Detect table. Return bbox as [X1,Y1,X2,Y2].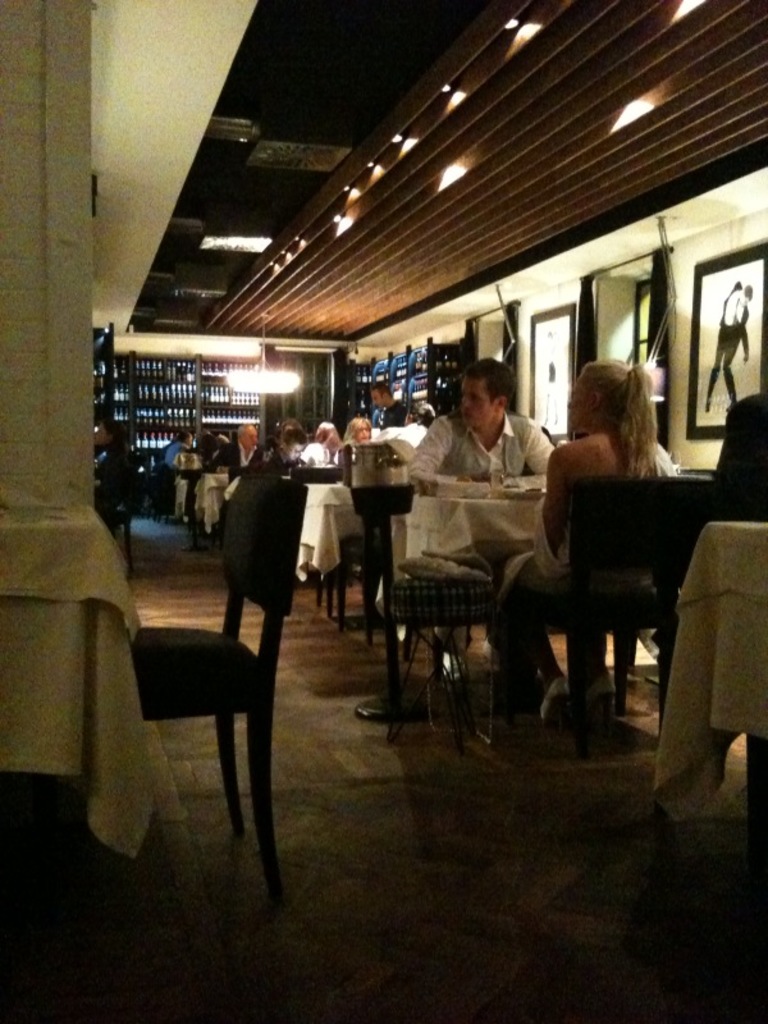
[196,471,238,543].
